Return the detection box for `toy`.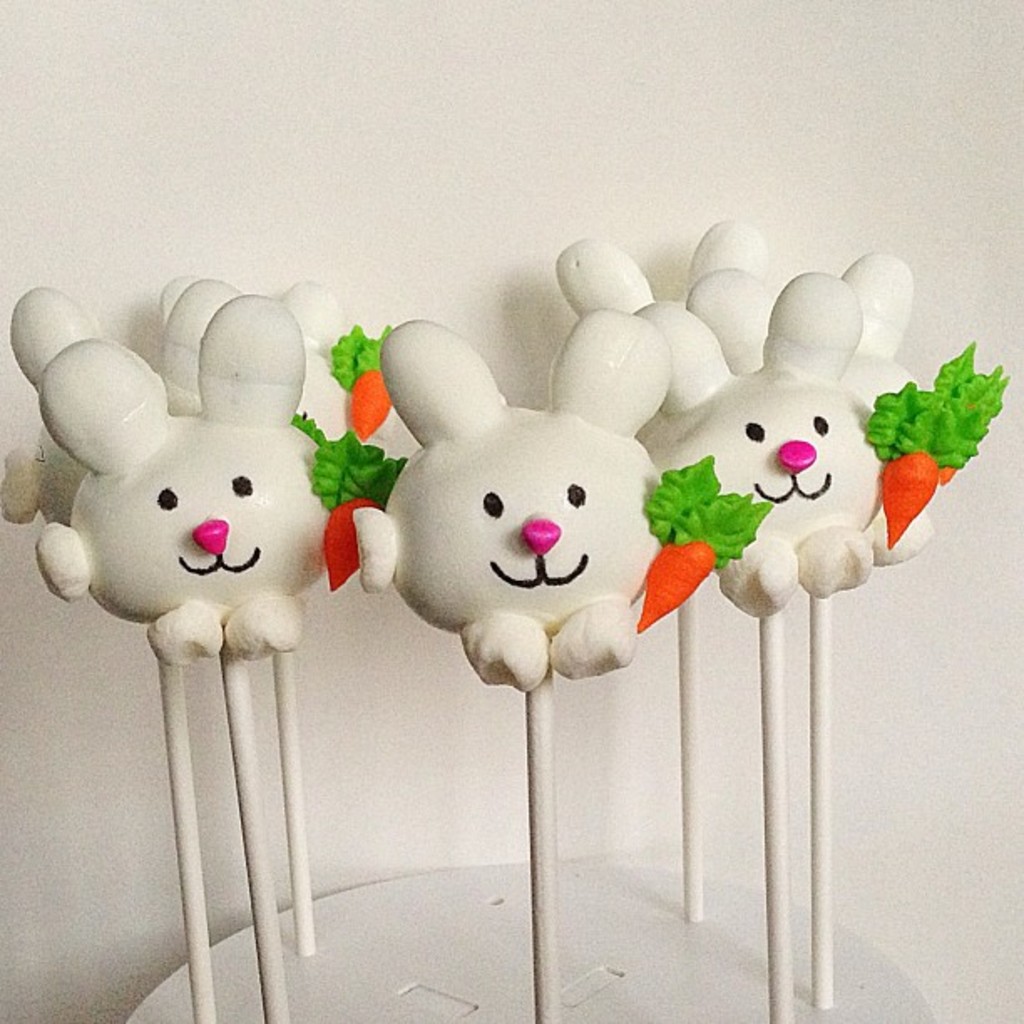
box=[141, 263, 370, 975].
